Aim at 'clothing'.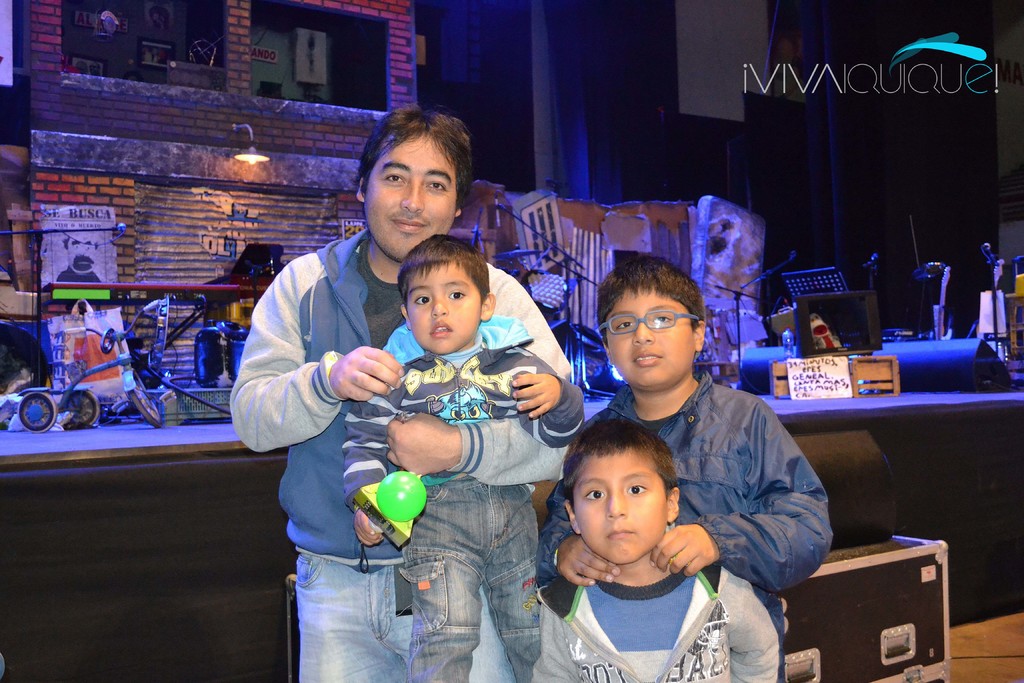
Aimed at BBox(344, 320, 586, 682).
